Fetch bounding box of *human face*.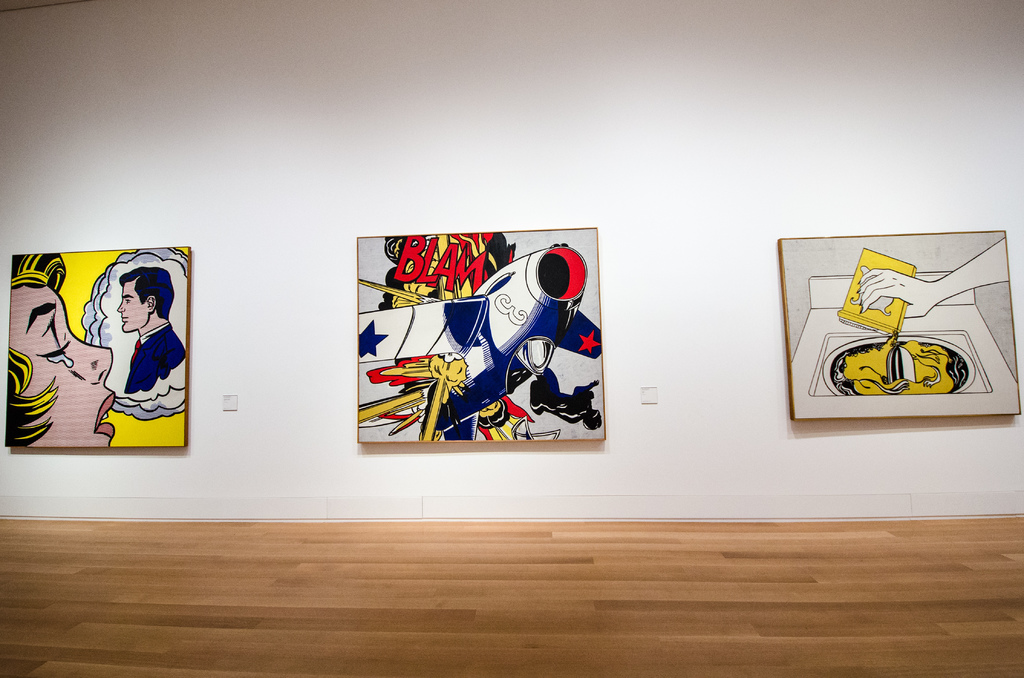
Bbox: [x1=12, y1=284, x2=116, y2=447].
